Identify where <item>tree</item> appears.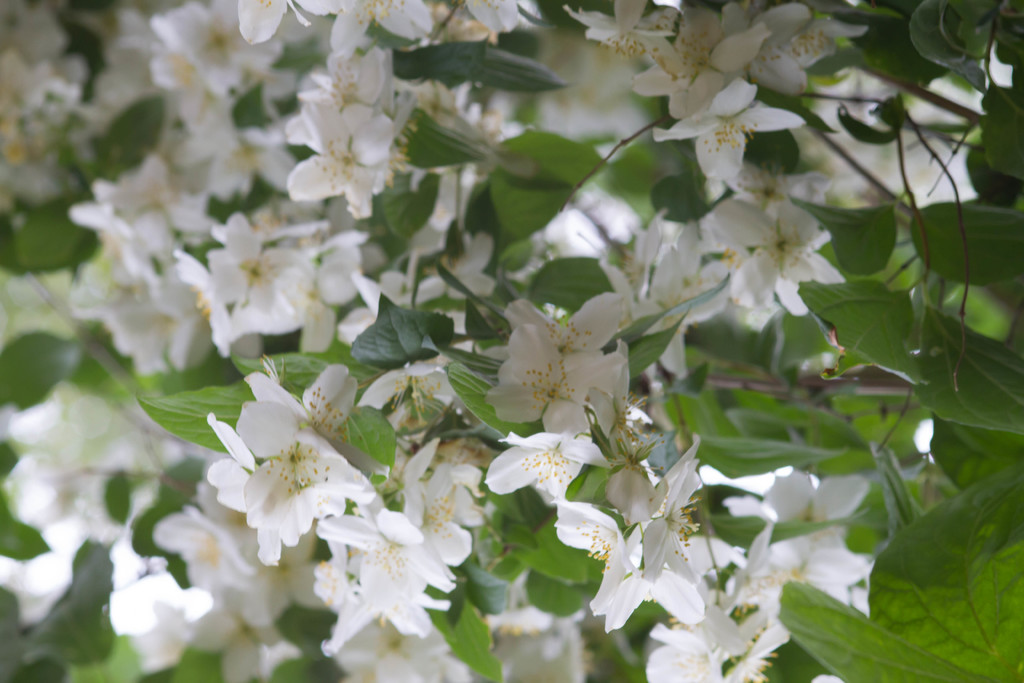
Appears at (left=8, top=0, right=973, bottom=671).
